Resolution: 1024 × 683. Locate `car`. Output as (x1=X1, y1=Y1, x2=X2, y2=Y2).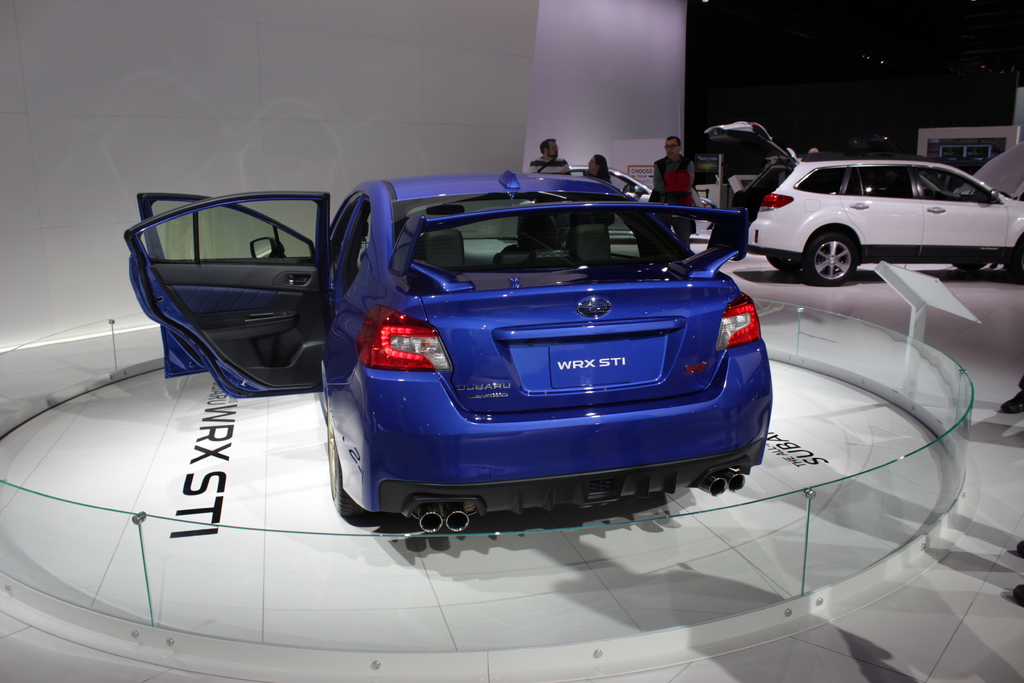
(x1=516, y1=163, x2=714, y2=243).
